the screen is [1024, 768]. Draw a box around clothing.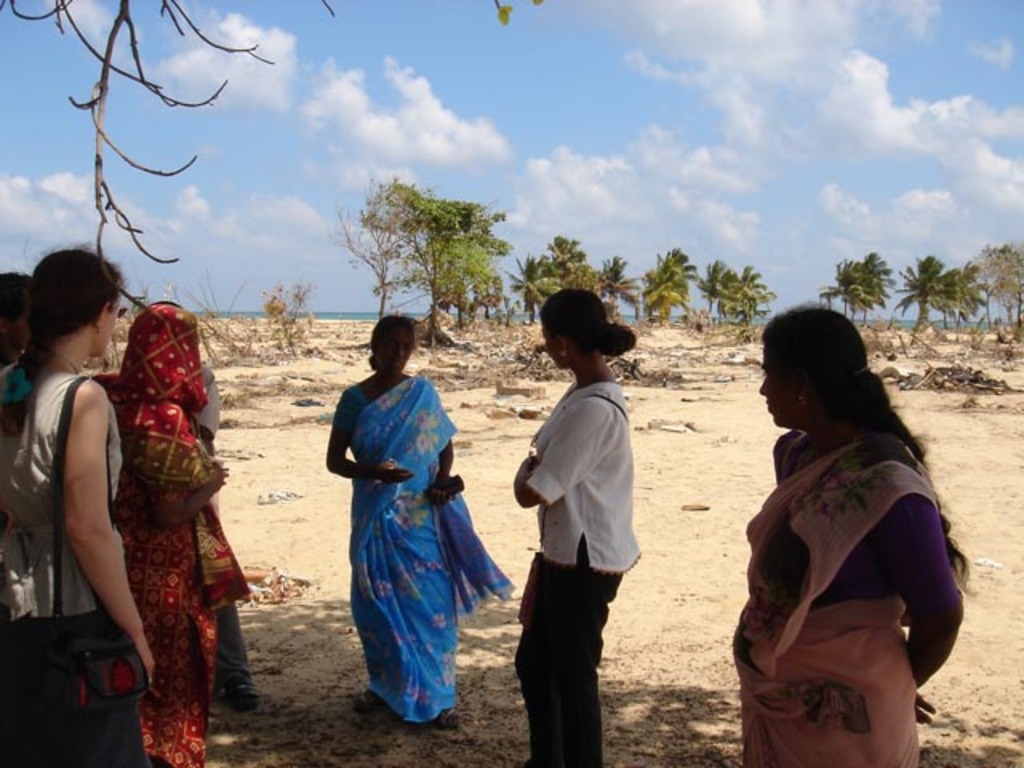
locate(110, 381, 248, 766).
